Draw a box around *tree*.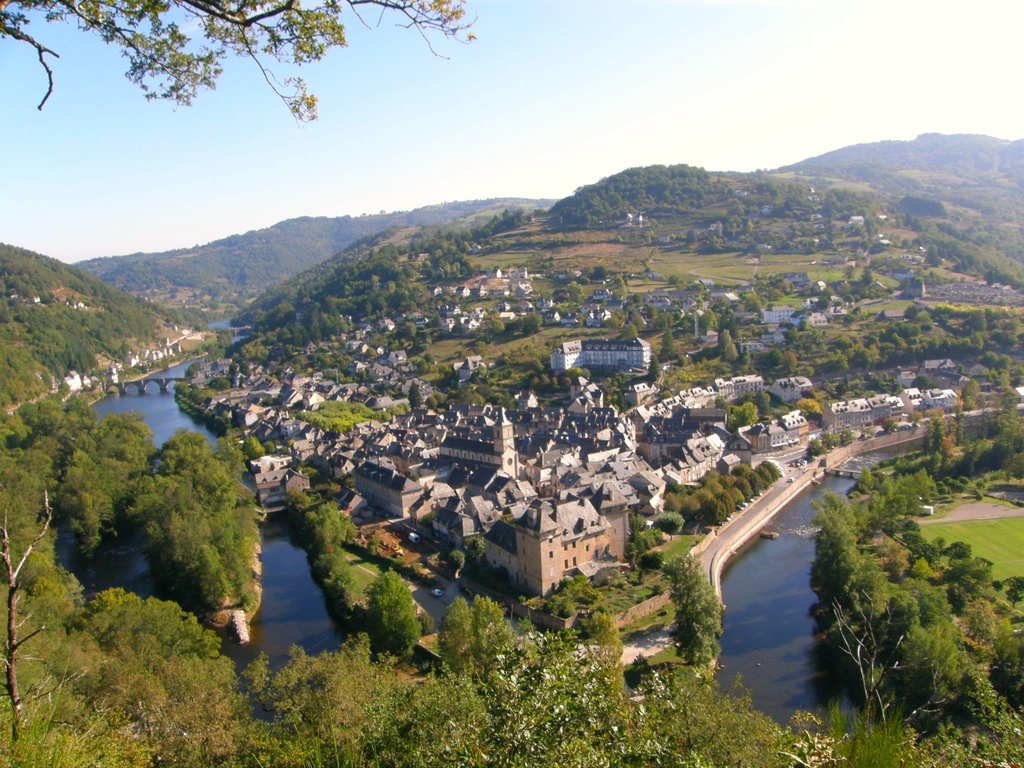
[x1=298, y1=301, x2=339, y2=342].
